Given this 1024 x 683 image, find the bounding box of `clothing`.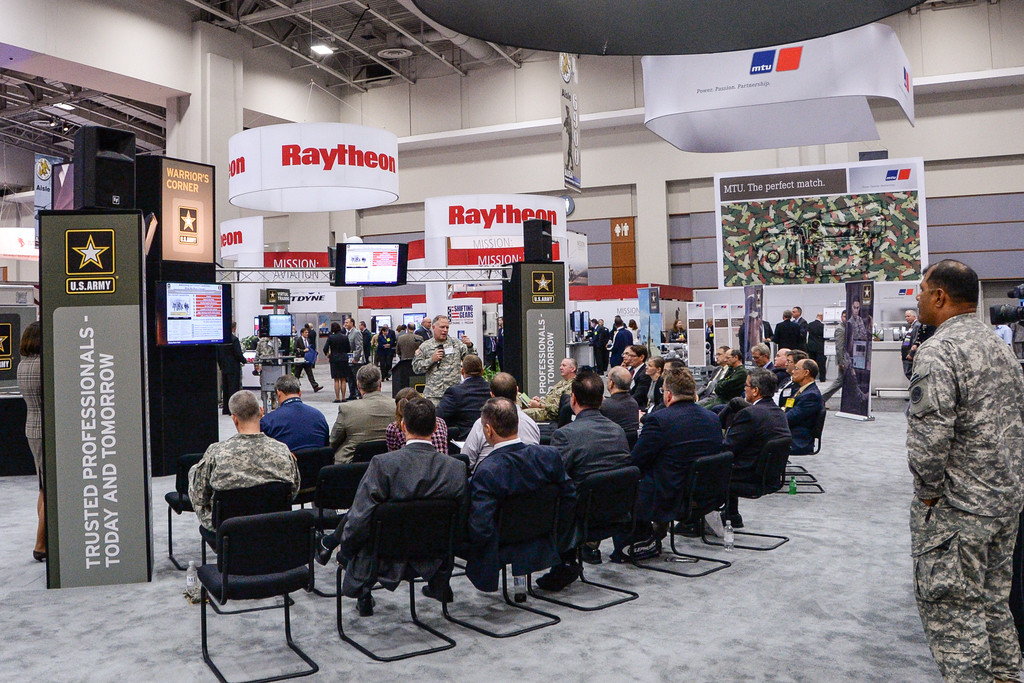
322:441:461:598.
